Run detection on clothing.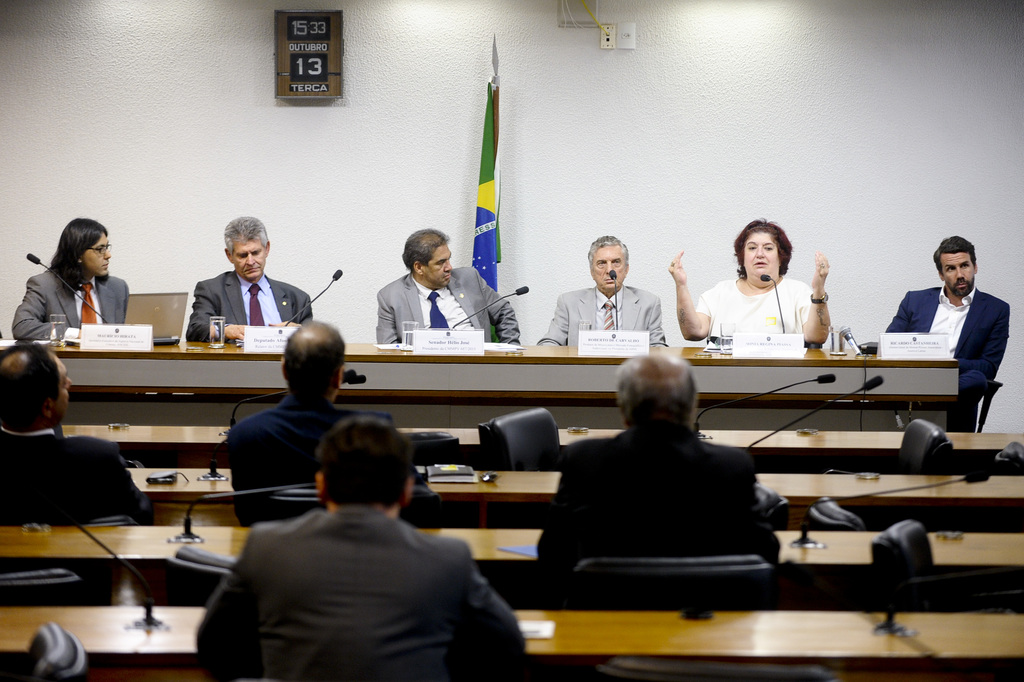
Result: [196,498,535,681].
